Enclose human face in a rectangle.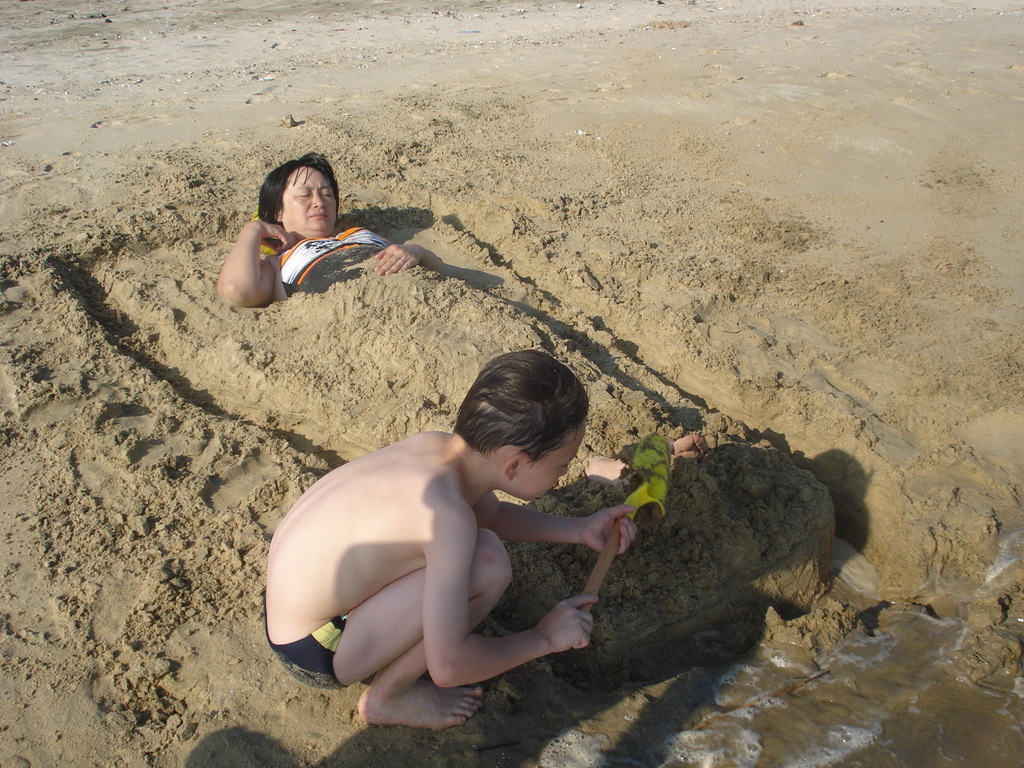
(525,419,586,506).
